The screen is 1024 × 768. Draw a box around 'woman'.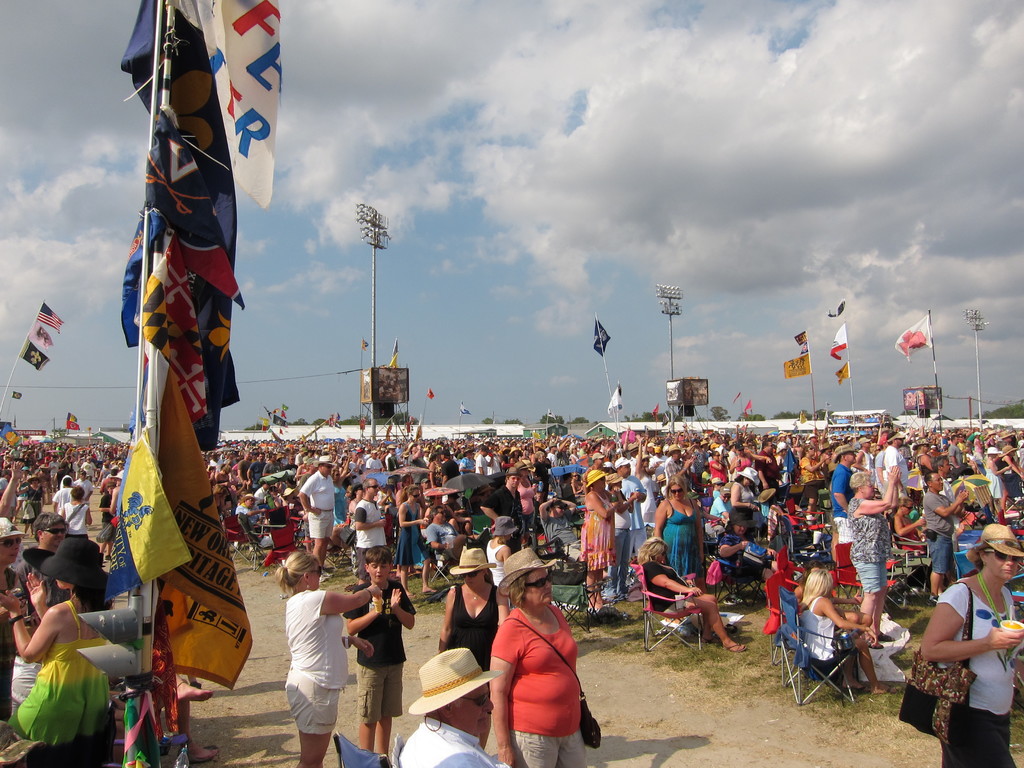
0,535,116,767.
